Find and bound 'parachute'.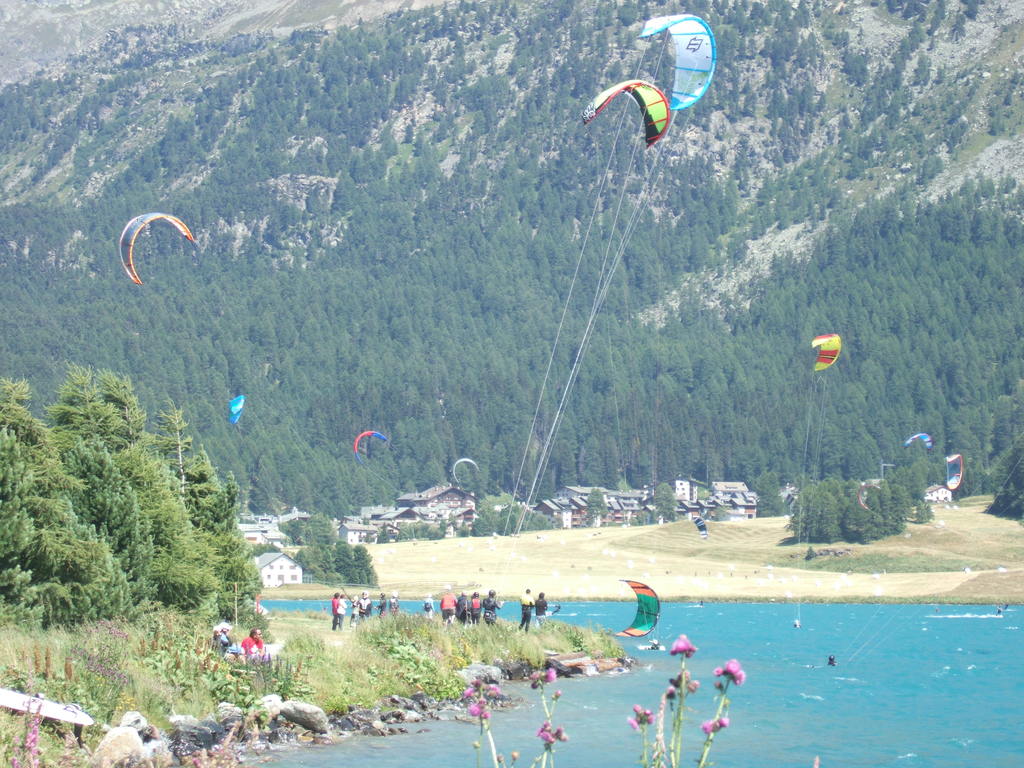
Bound: detection(790, 336, 842, 622).
